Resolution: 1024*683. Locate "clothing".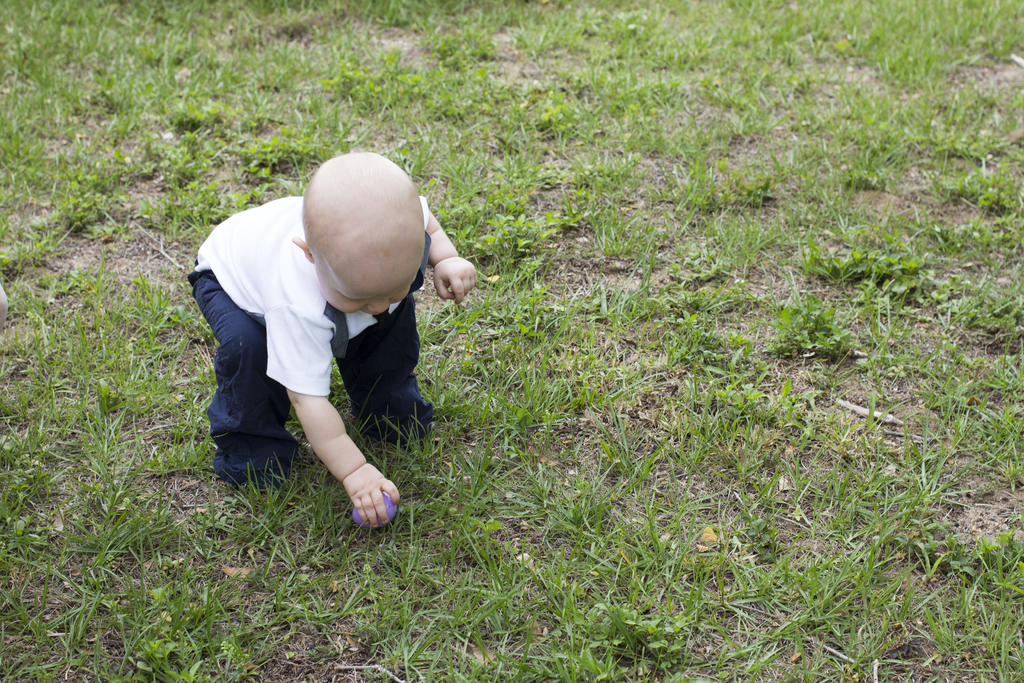
Rect(186, 197, 440, 447).
